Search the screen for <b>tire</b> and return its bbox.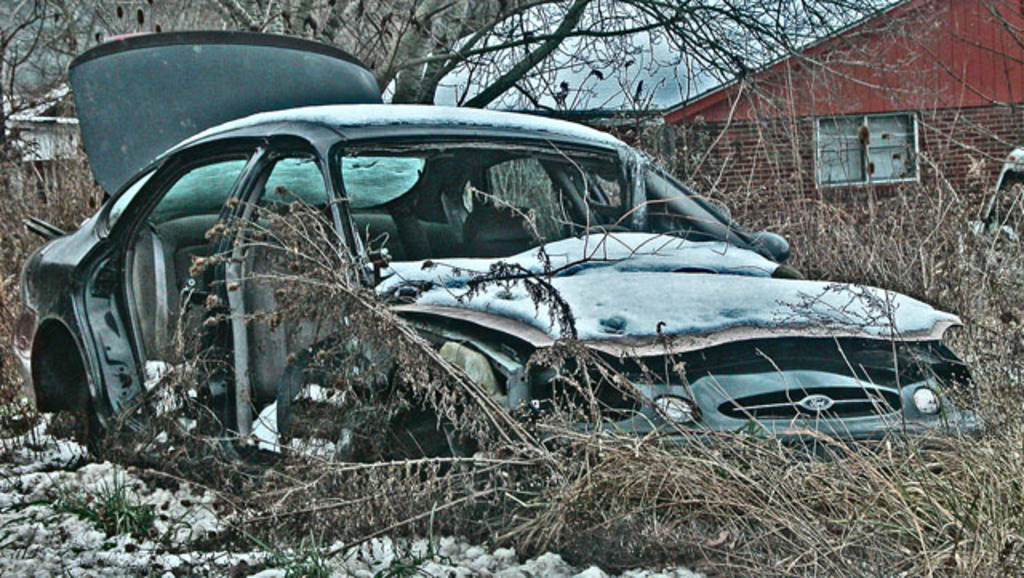
Found: <region>389, 416, 478, 482</region>.
